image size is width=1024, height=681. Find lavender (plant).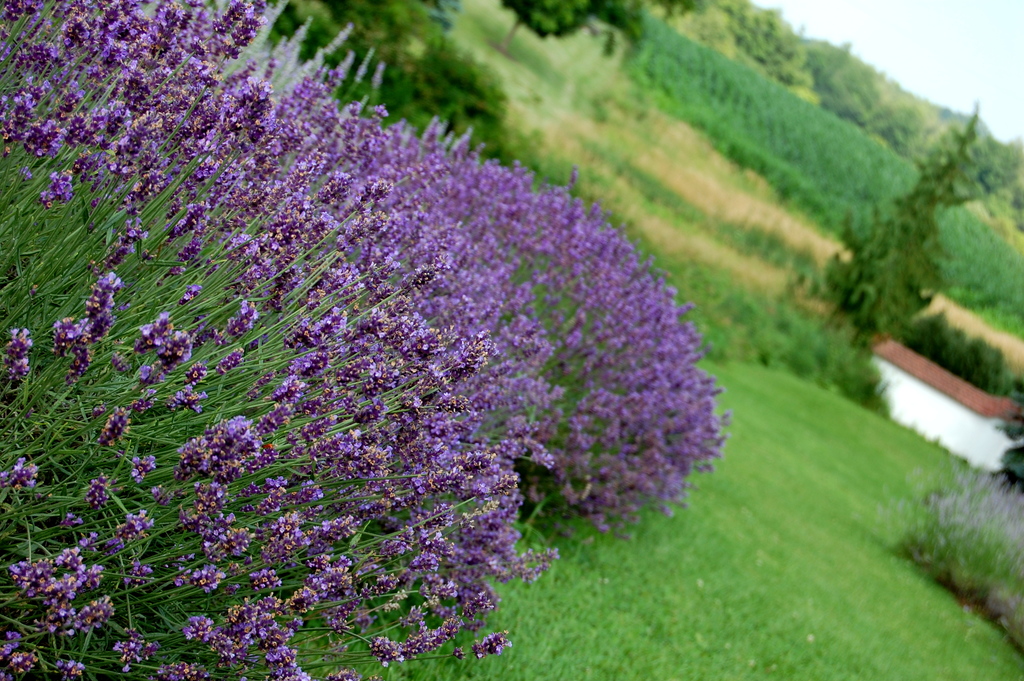
region(220, 596, 282, 644).
